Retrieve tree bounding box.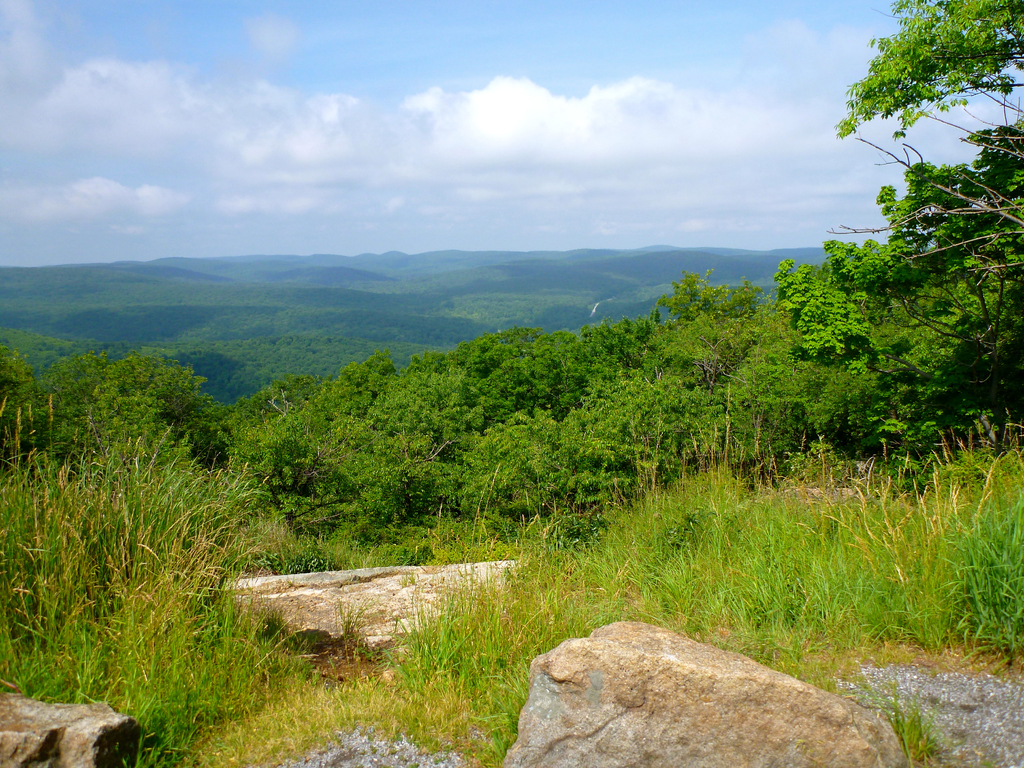
Bounding box: l=770, t=0, r=1023, b=452.
